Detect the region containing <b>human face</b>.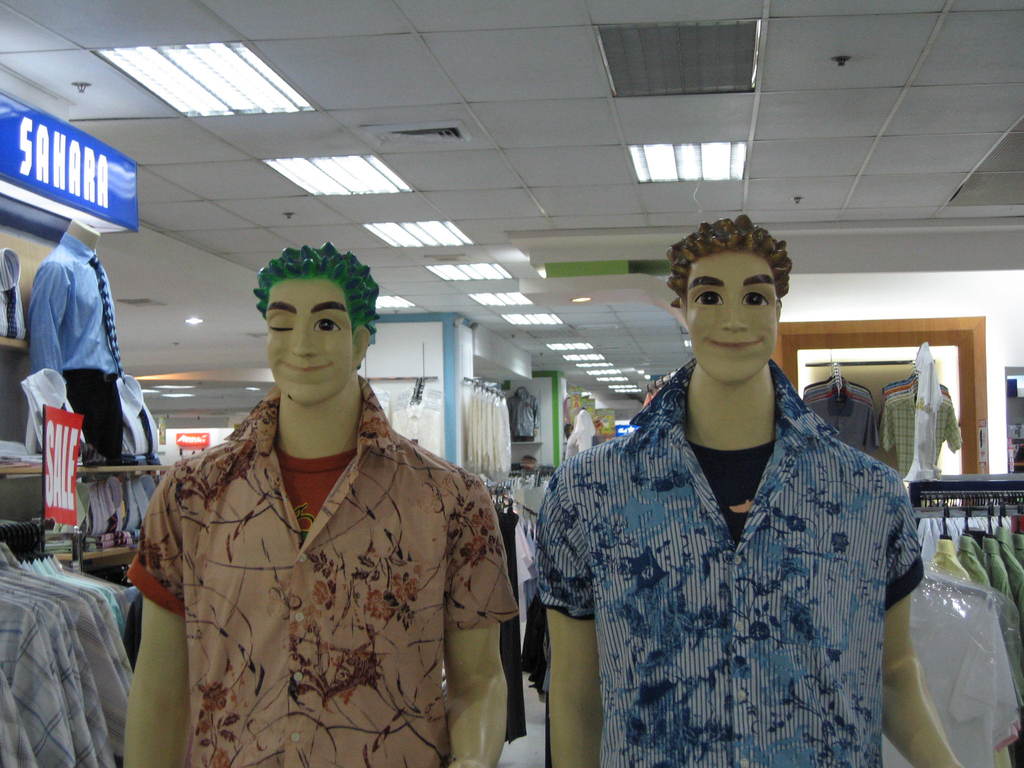
<bbox>265, 277, 355, 404</bbox>.
